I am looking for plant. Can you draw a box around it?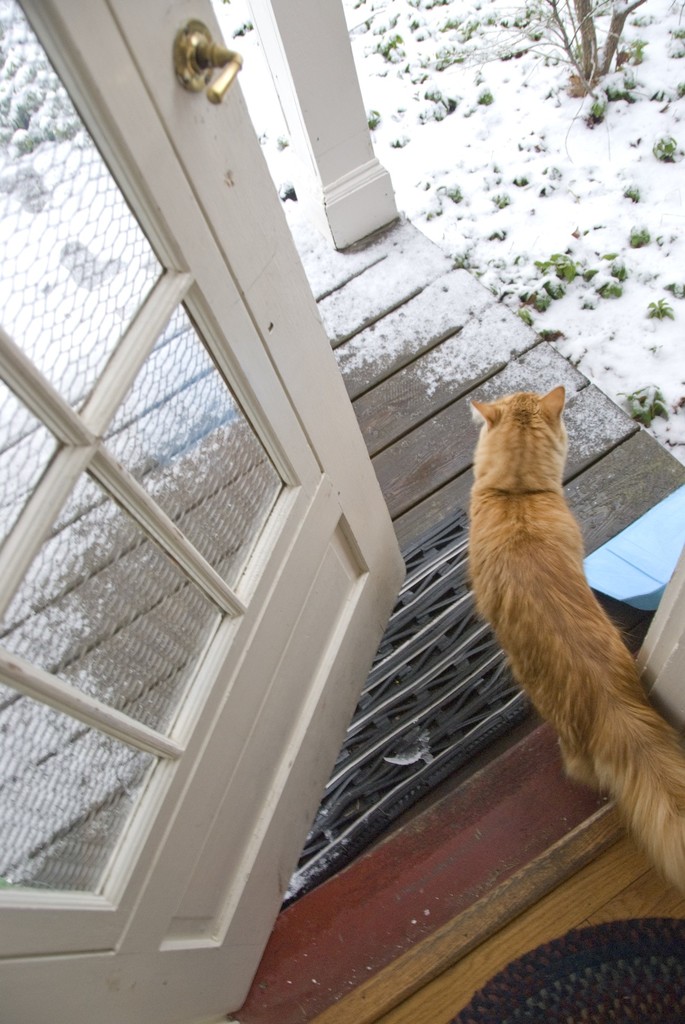
Sure, the bounding box is Rect(518, 308, 534, 330).
